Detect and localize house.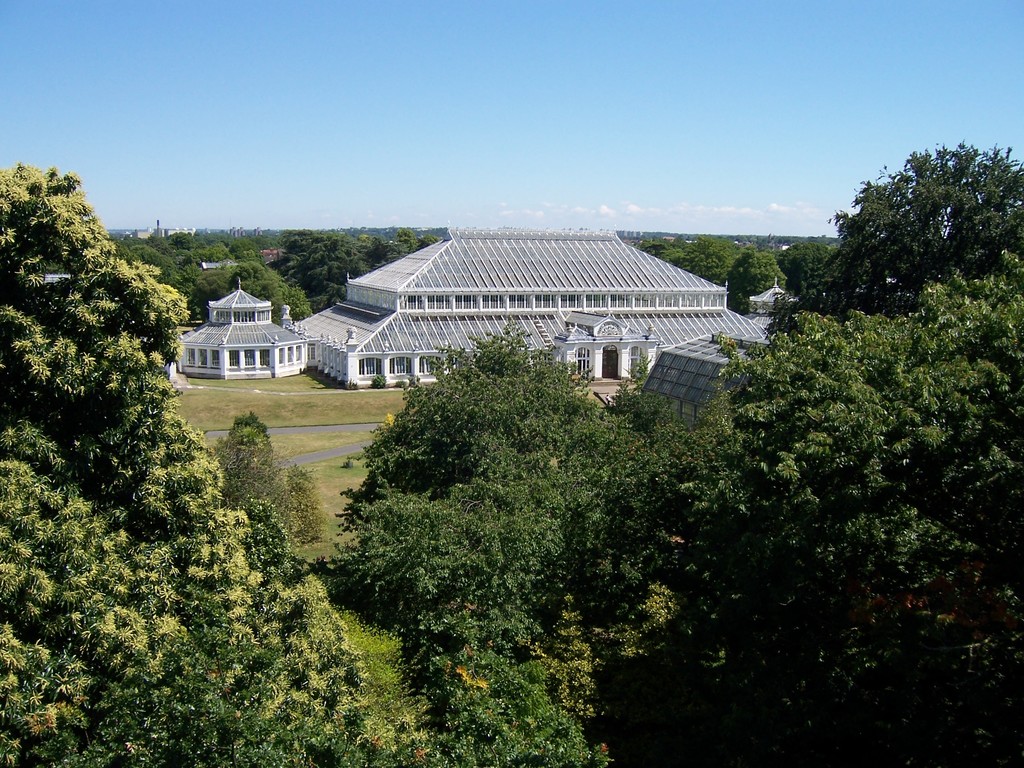
Localized at bbox(170, 273, 323, 381).
